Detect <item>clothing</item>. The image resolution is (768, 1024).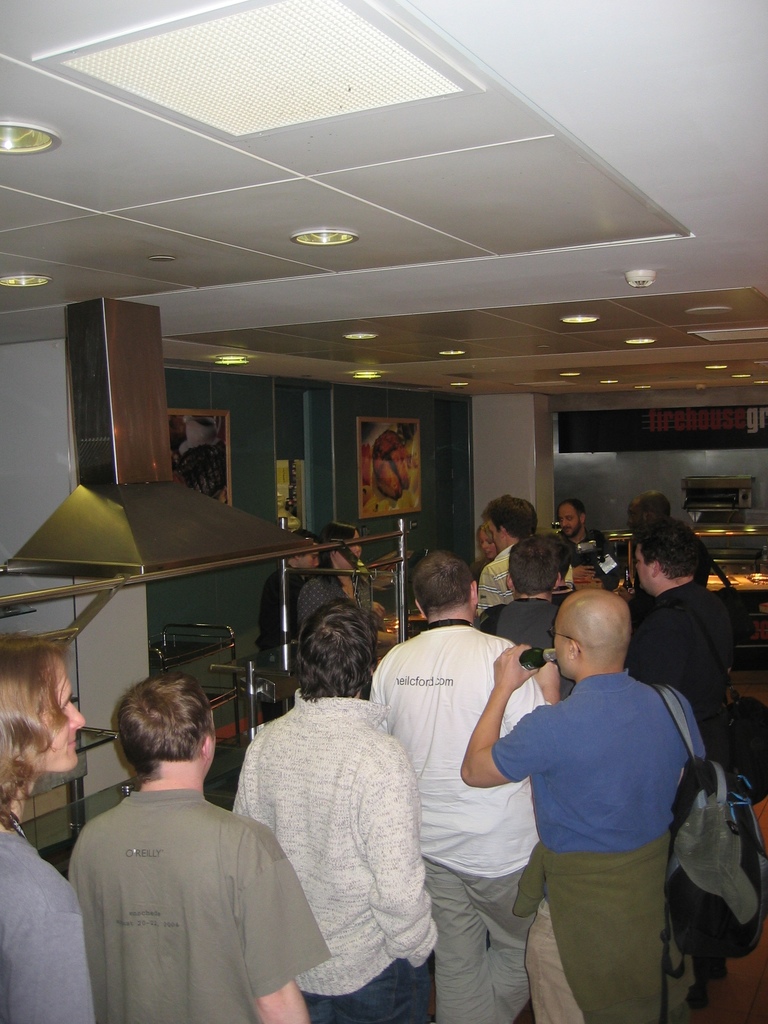
pyautogui.locateOnScreen(260, 564, 299, 661).
